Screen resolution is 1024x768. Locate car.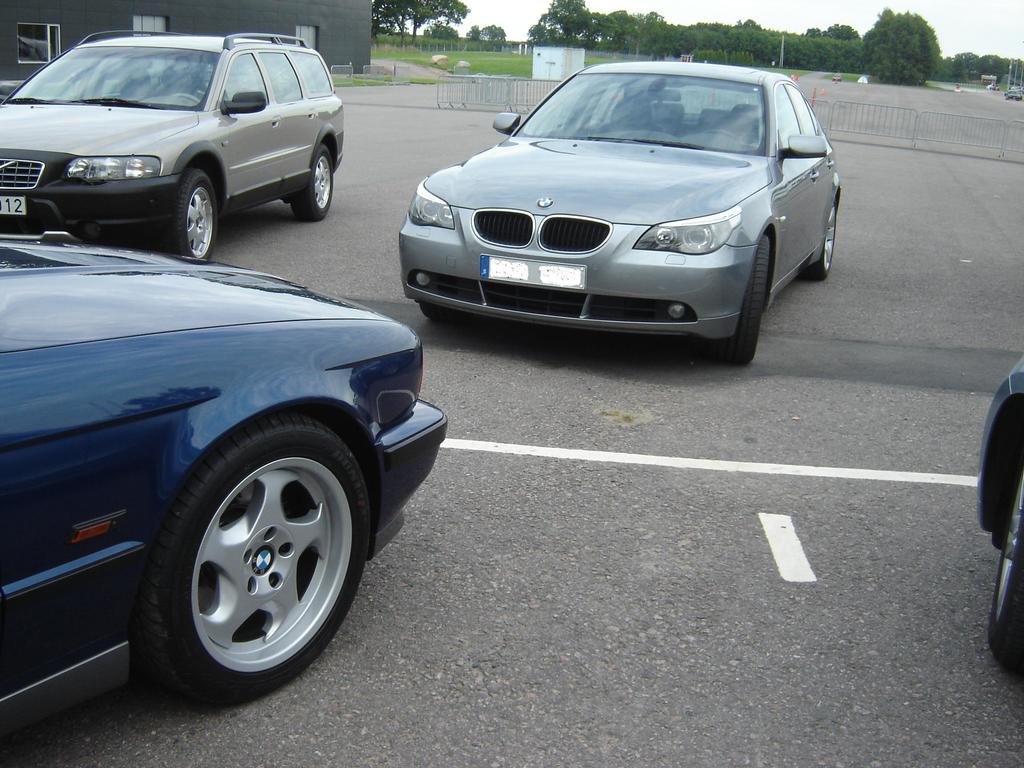
<bbox>383, 63, 834, 355</bbox>.
